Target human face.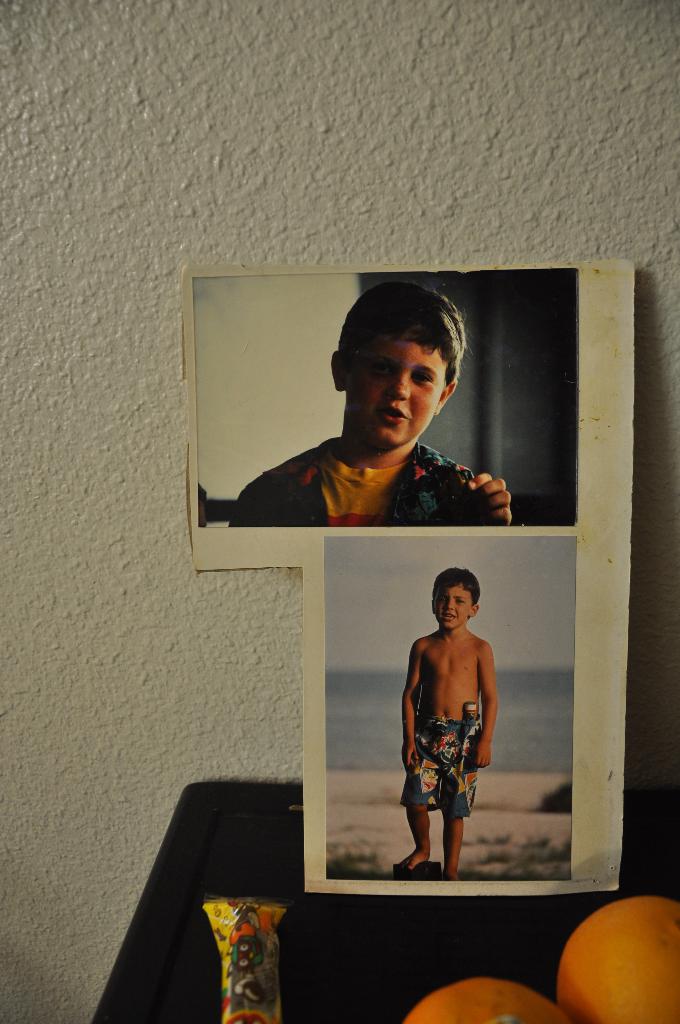
Target region: region(348, 333, 444, 447).
